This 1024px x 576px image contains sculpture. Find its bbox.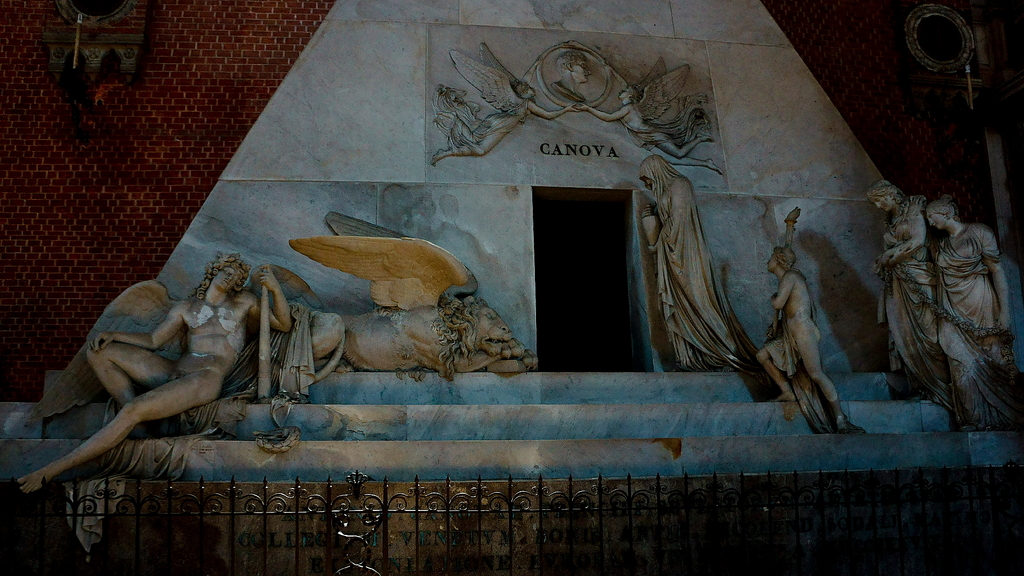
box(637, 152, 769, 380).
